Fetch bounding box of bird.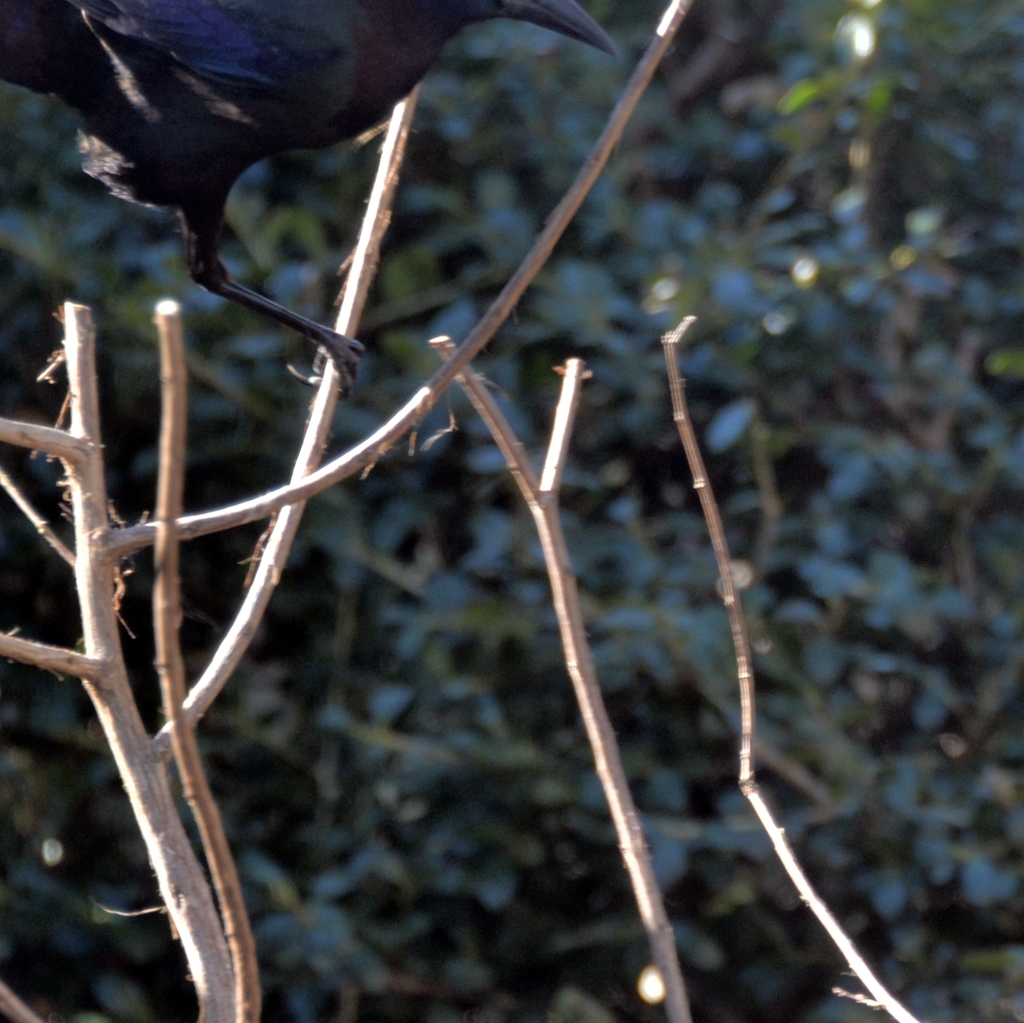
Bbox: 0/0/620/399.
